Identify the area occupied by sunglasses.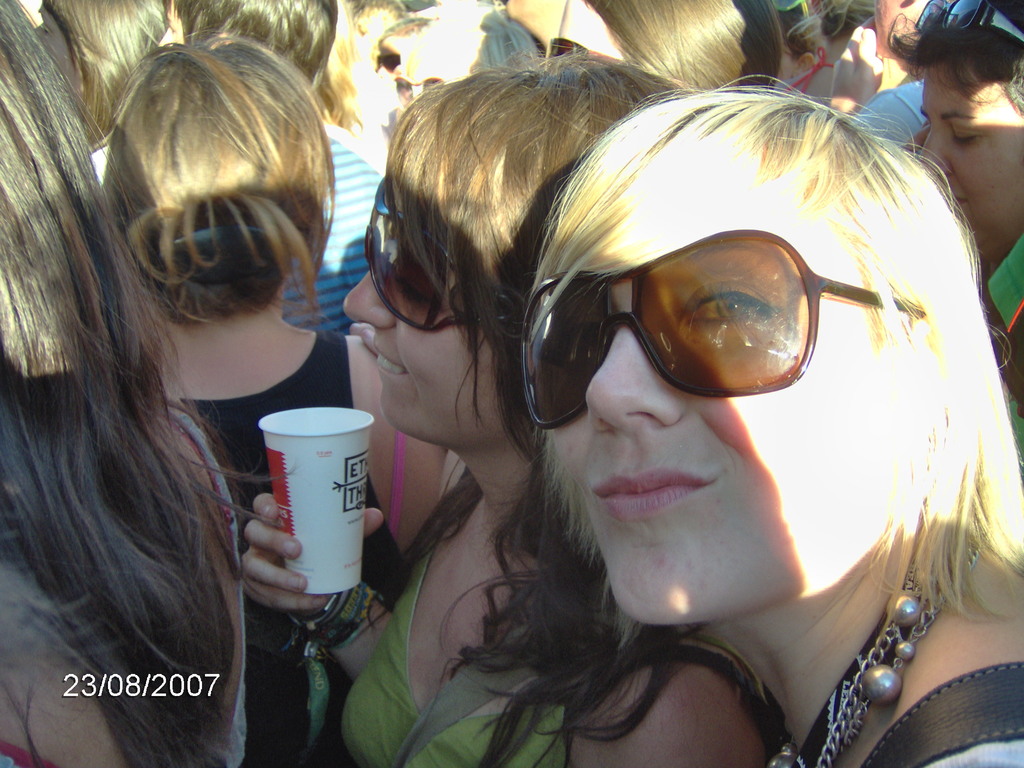
Area: detection(520, 229, 933, 434).
